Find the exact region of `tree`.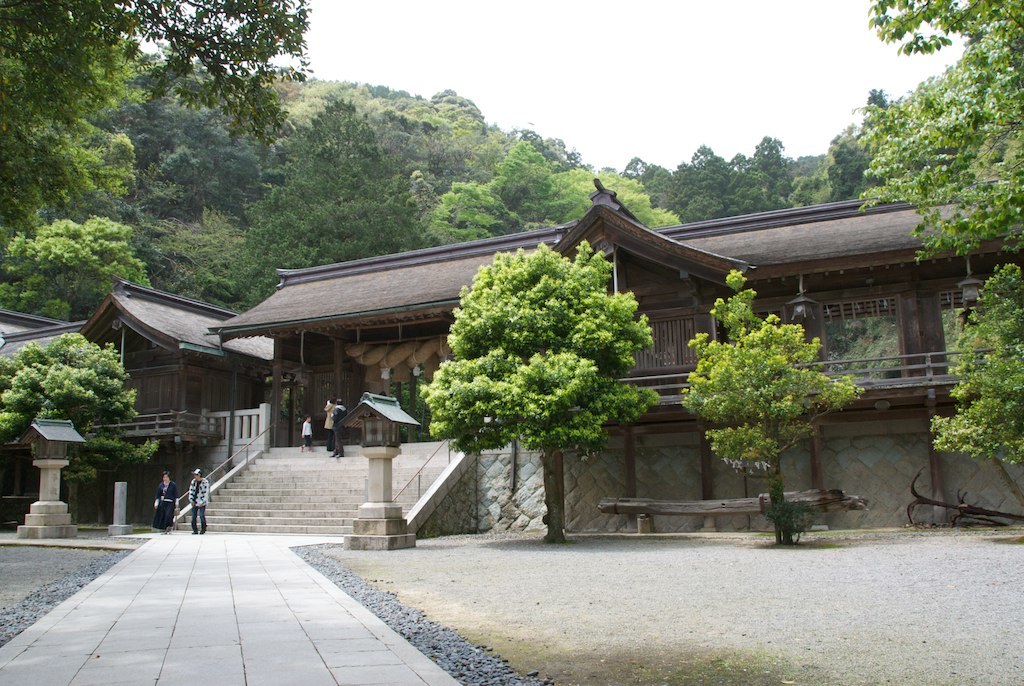
Exact region: [left=0, top=204, right=152, bottom=325].
